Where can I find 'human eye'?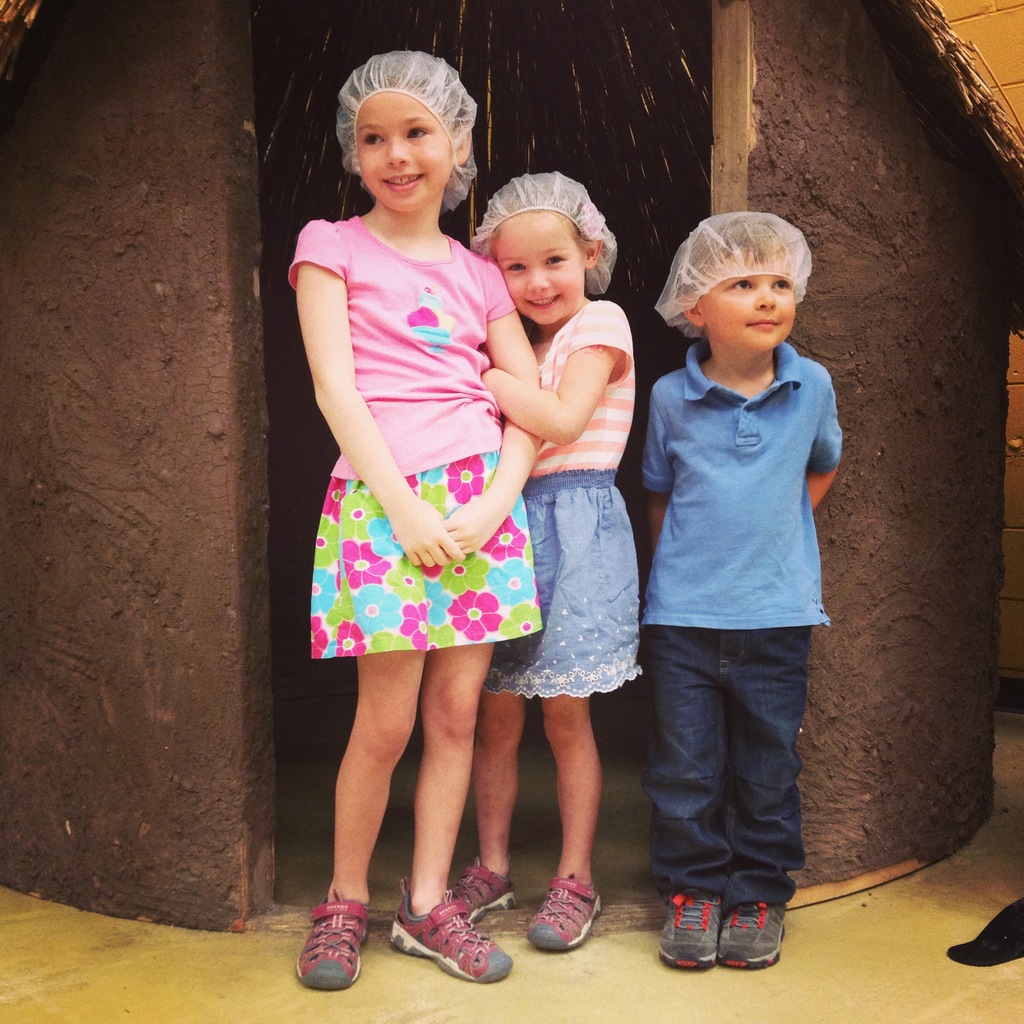
You can find it at 360,130,384,149.
